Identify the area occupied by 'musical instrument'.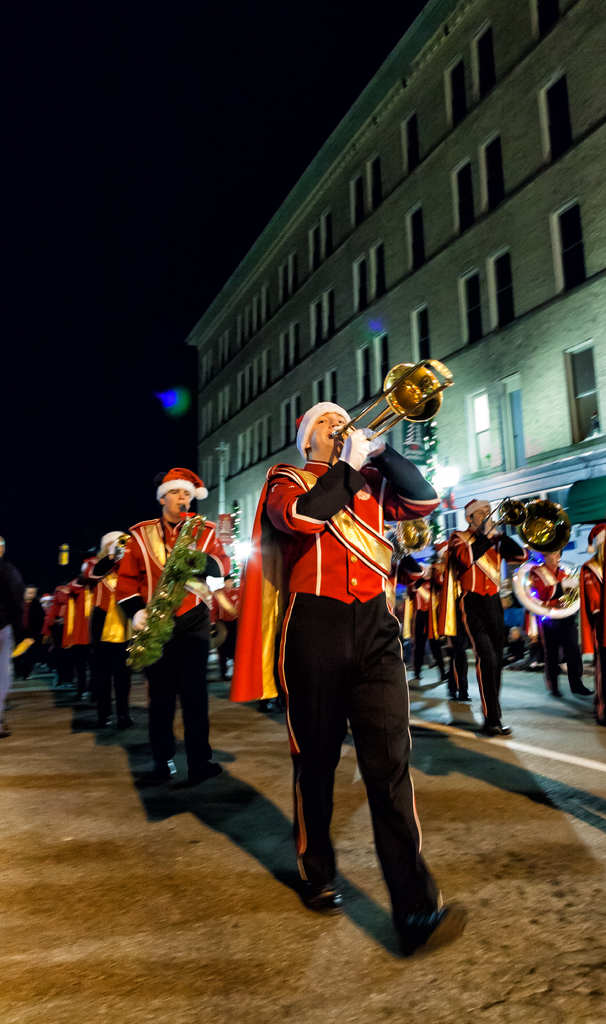
Area: box(454, 496, 530, 575).
